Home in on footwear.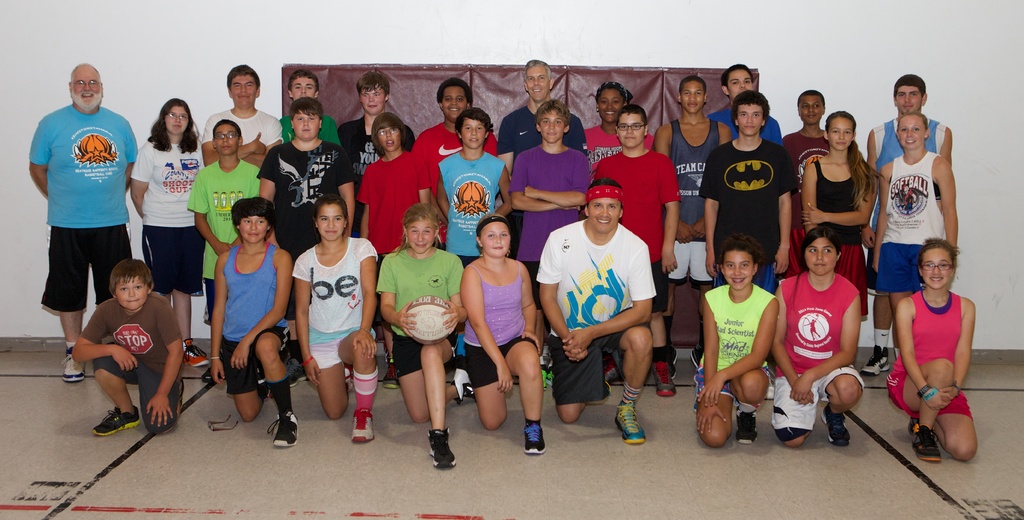
Homed in at l=179, t=342, r=211, b=365.
